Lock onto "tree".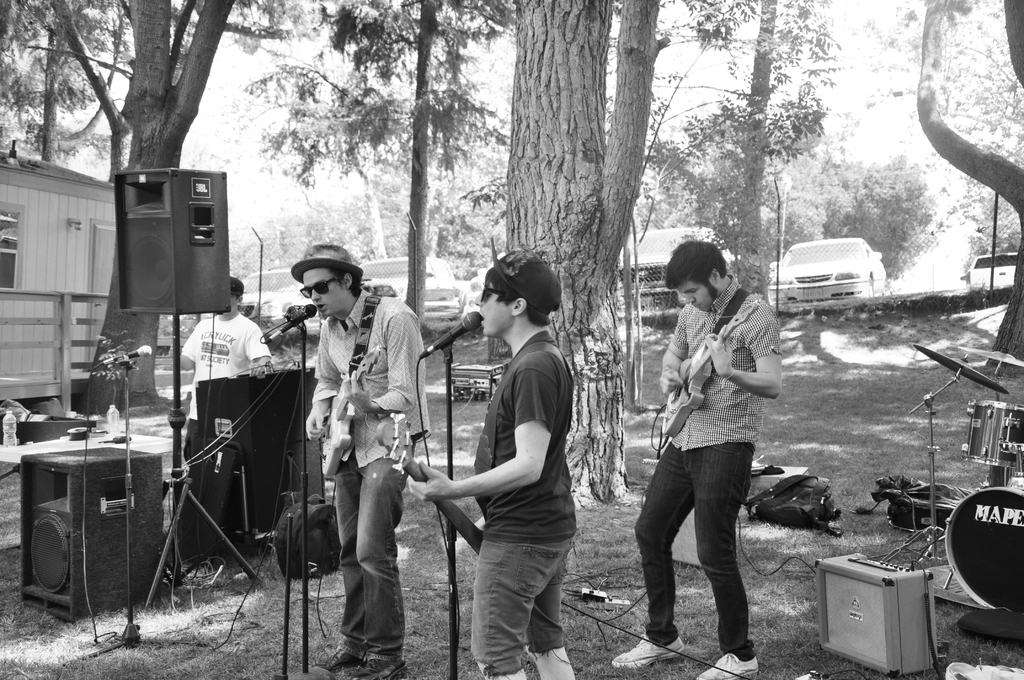
Locked: Rect(0, 0, 236, 425).
